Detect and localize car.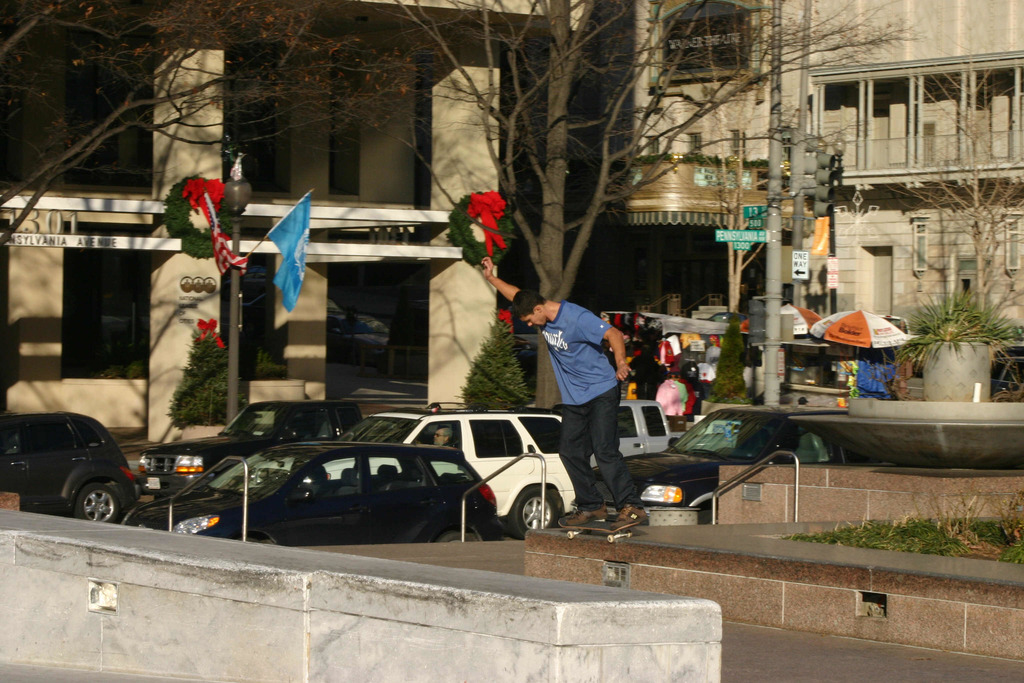
Localized at [x1=594, y1=398, x2=691, y2=459].
